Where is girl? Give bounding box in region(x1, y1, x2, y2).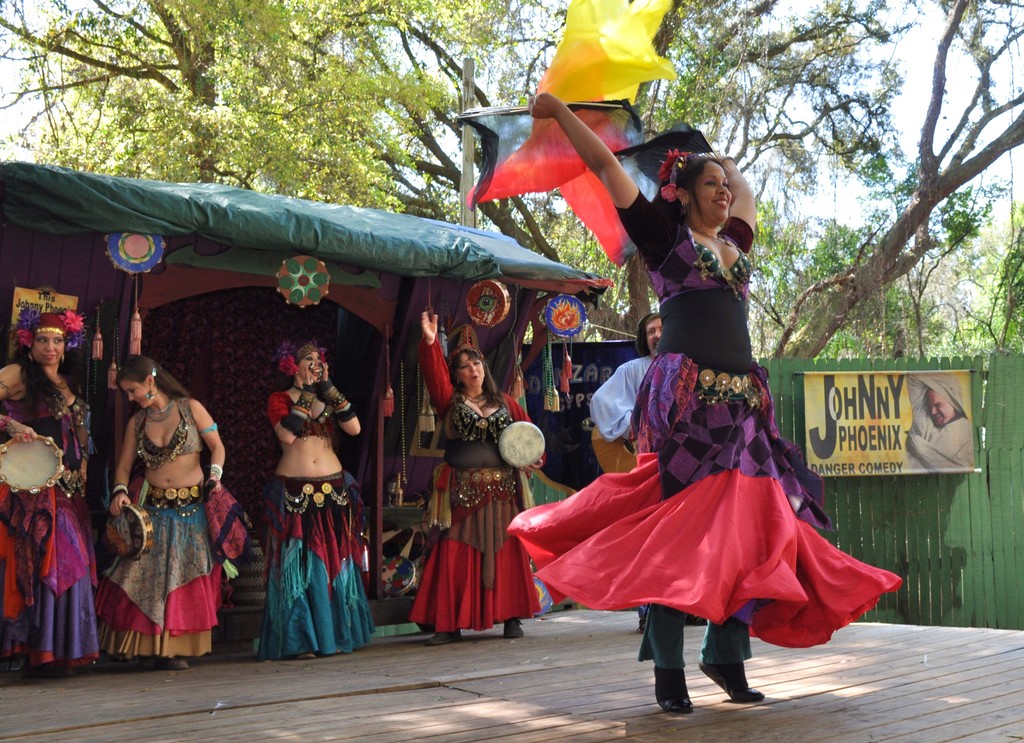
region(254, 339, 362, 664).
